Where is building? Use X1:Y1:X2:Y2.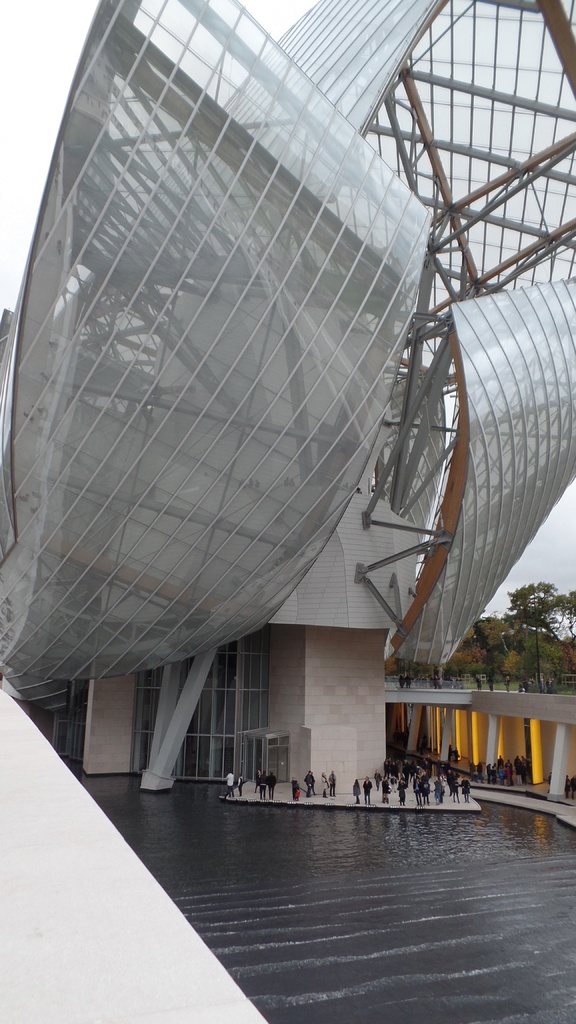
0:0:575:829.
